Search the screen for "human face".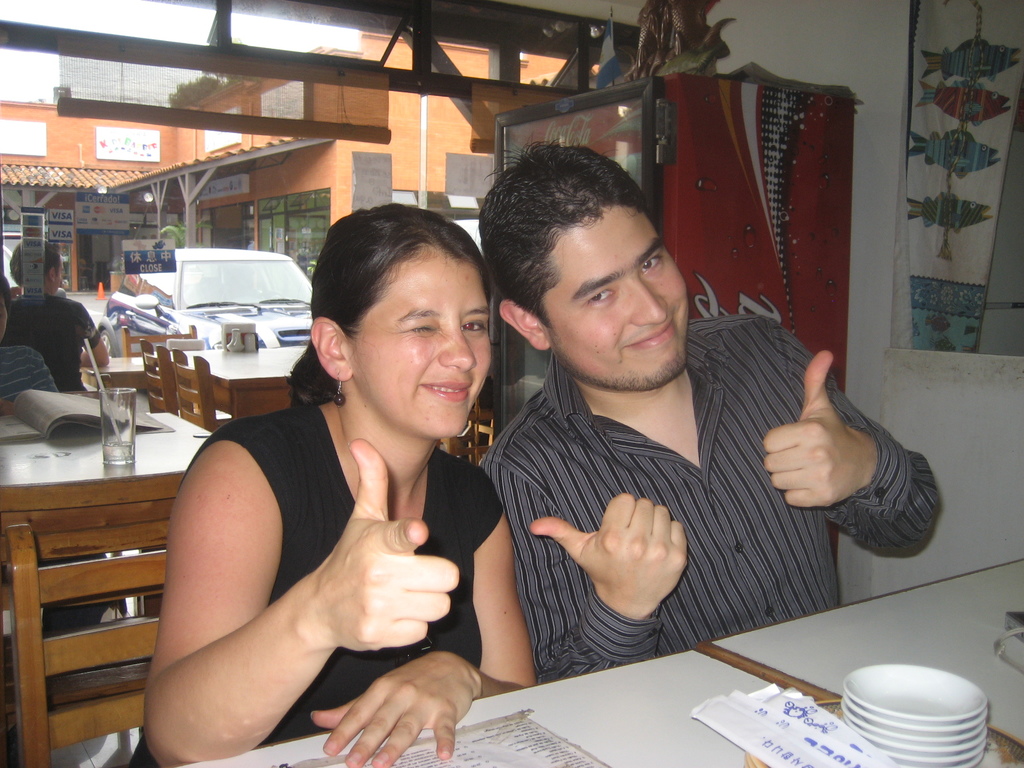
Found at x1=545, y1=200, x2=689, y2=388.
